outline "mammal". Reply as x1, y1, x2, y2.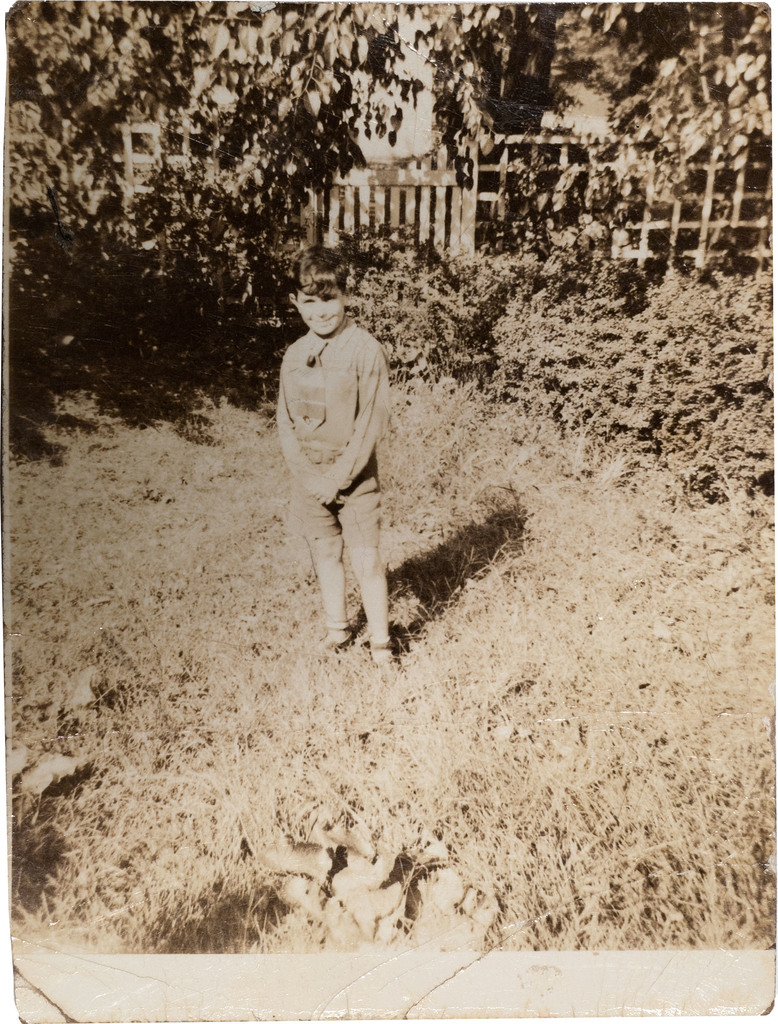
274, 250, 395, 668.
